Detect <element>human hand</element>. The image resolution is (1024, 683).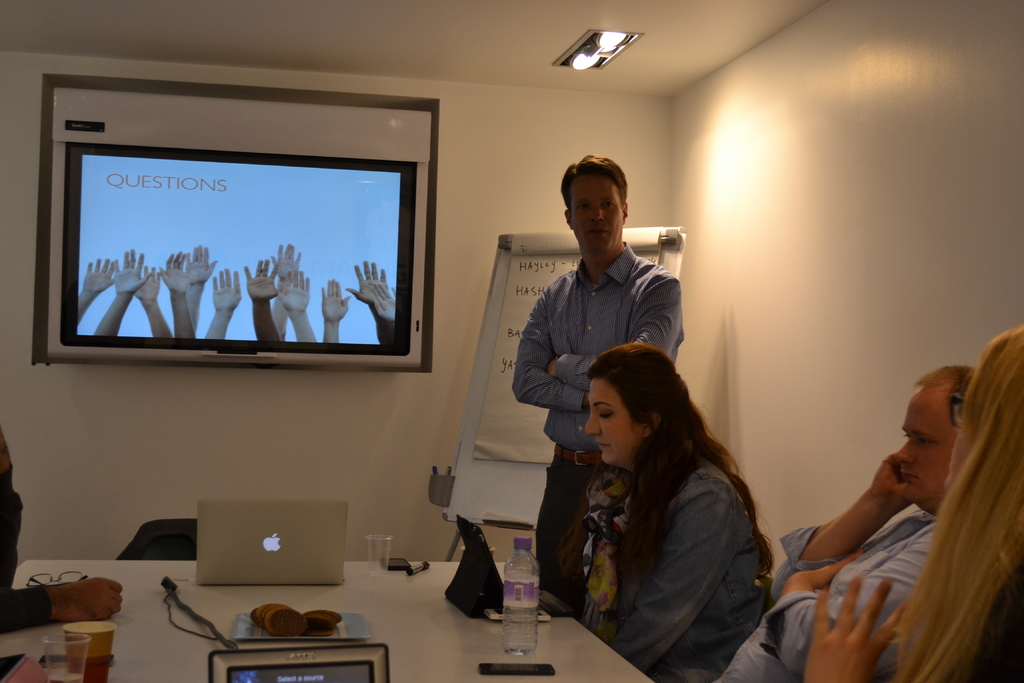
{"x1": 868, "y1": 449, "x2": 918, "y2": 507}.
